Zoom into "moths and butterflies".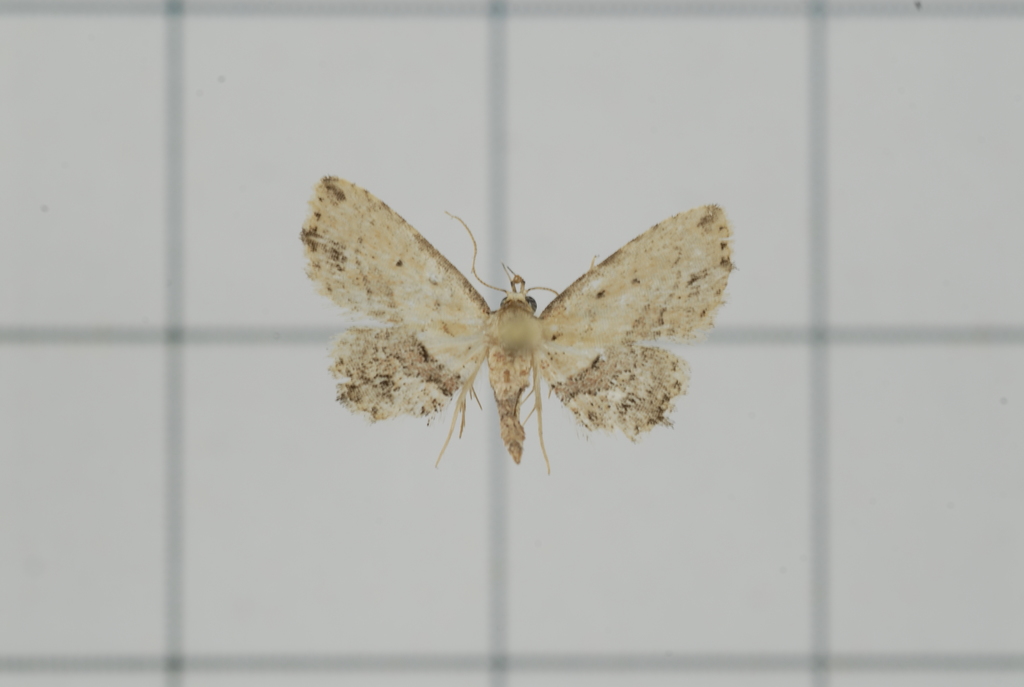
Zoom target: {"x1": 287, "y1": 175, "x2": 741, "y2": 489}.
